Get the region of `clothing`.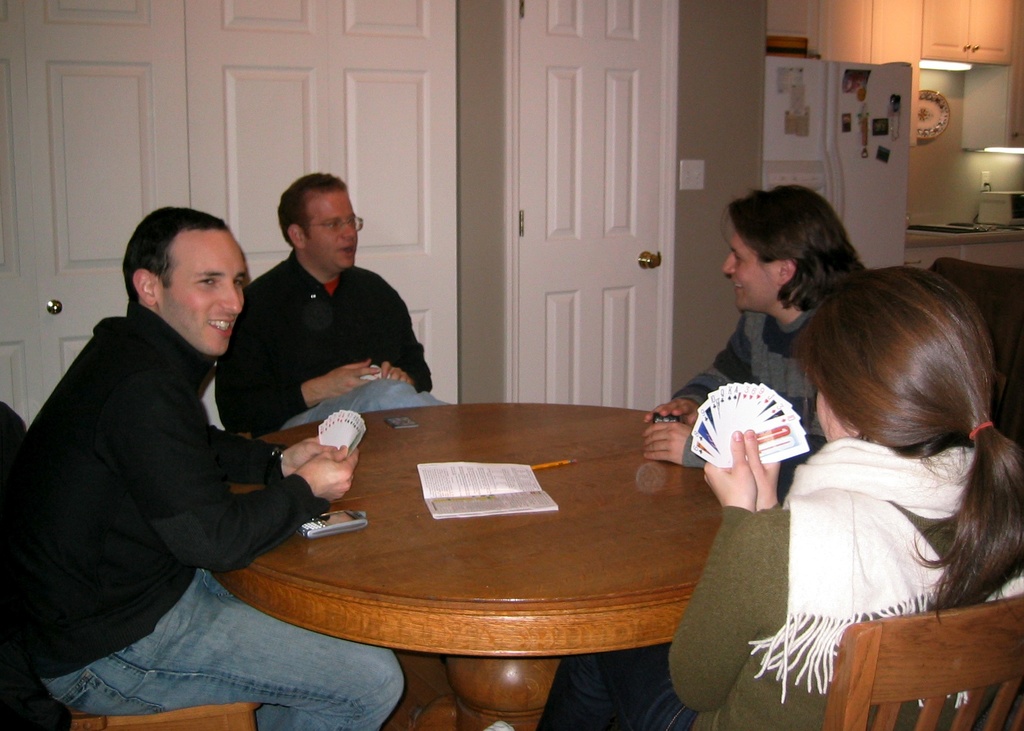
bbox=(8, 297, 404, 730).
